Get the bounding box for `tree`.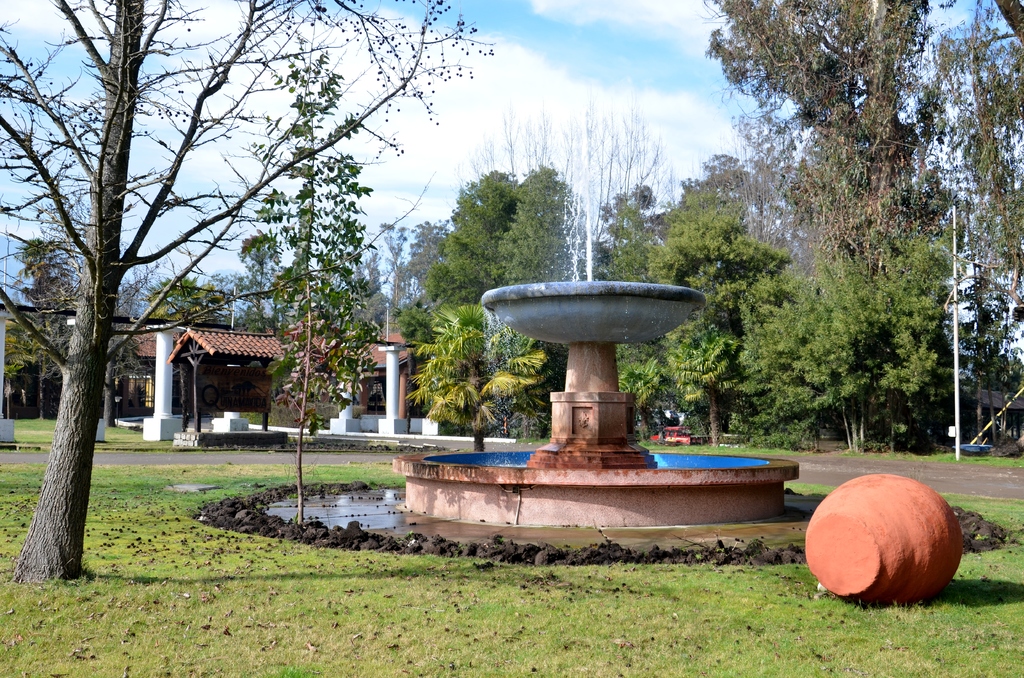
BBox(934, 0, 1023, 459).
